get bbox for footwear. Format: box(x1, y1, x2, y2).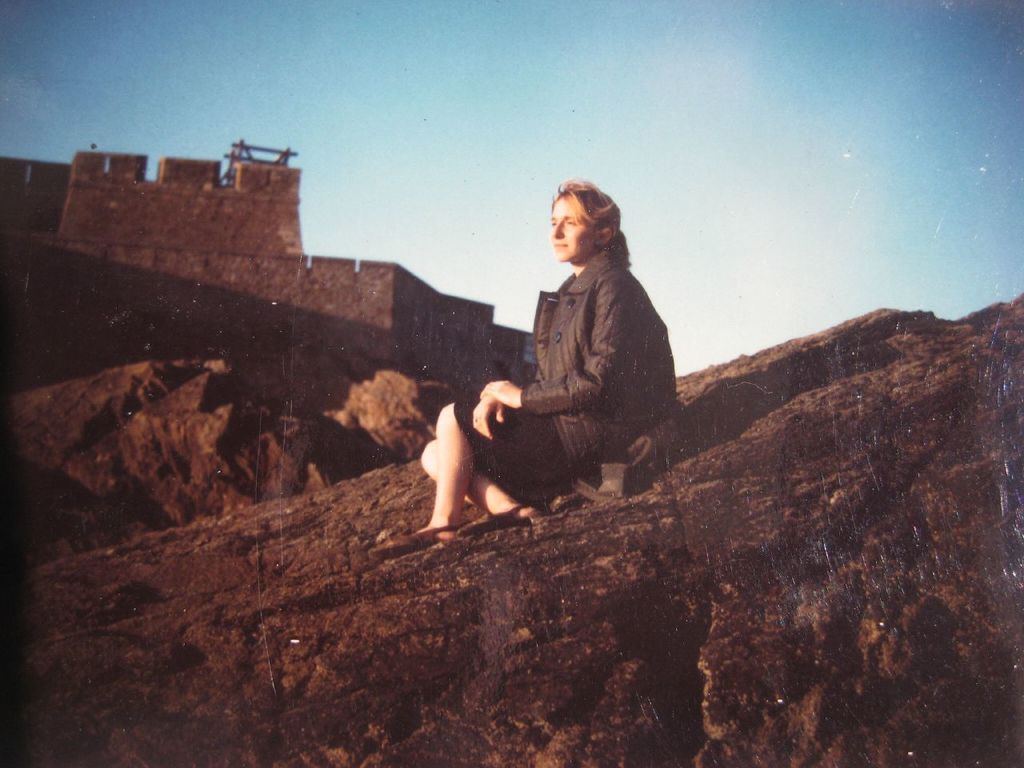
box(364, 522, 460, 562).
